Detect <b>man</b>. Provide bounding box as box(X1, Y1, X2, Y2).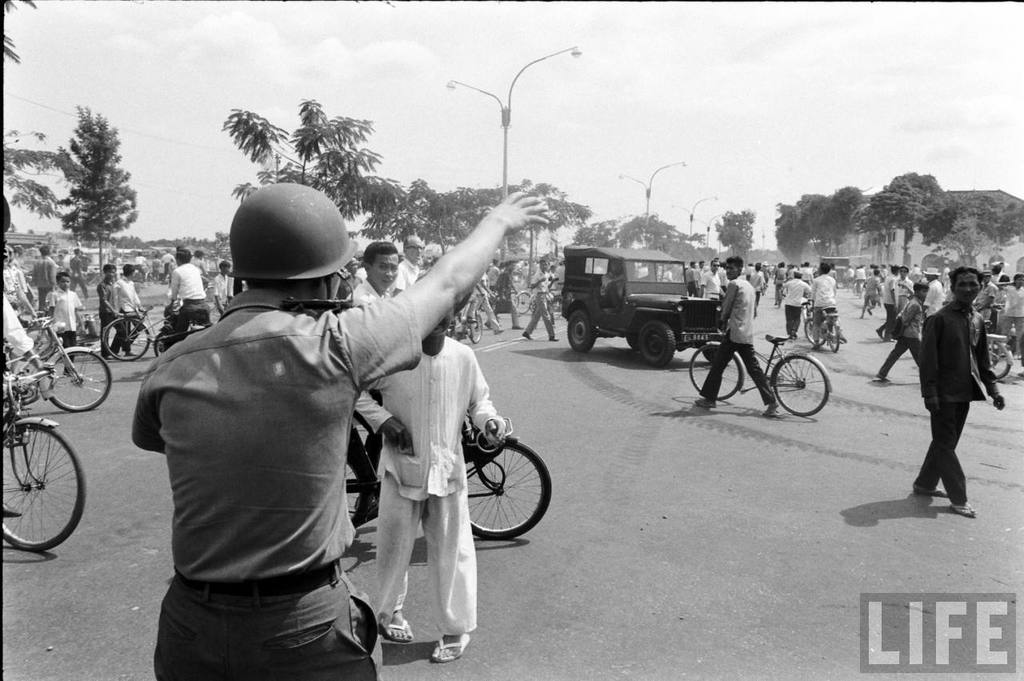
box(339, 238, 407, 314).
